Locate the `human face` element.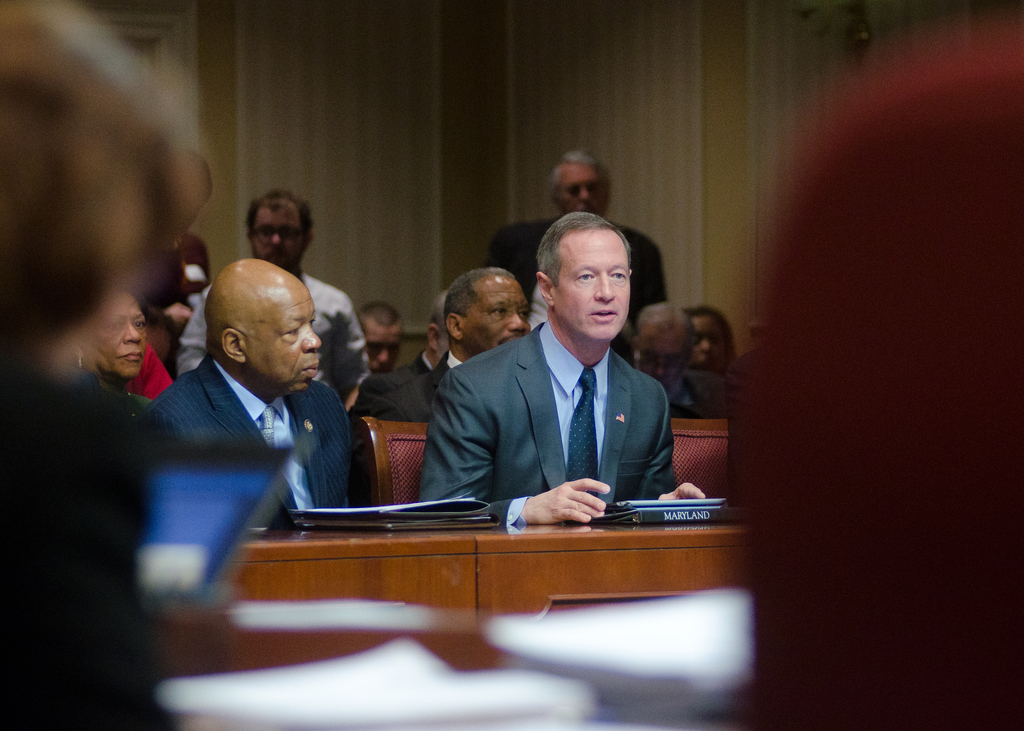
Element bbox: [x1=688, y1=315, x2=732, y2=373].
